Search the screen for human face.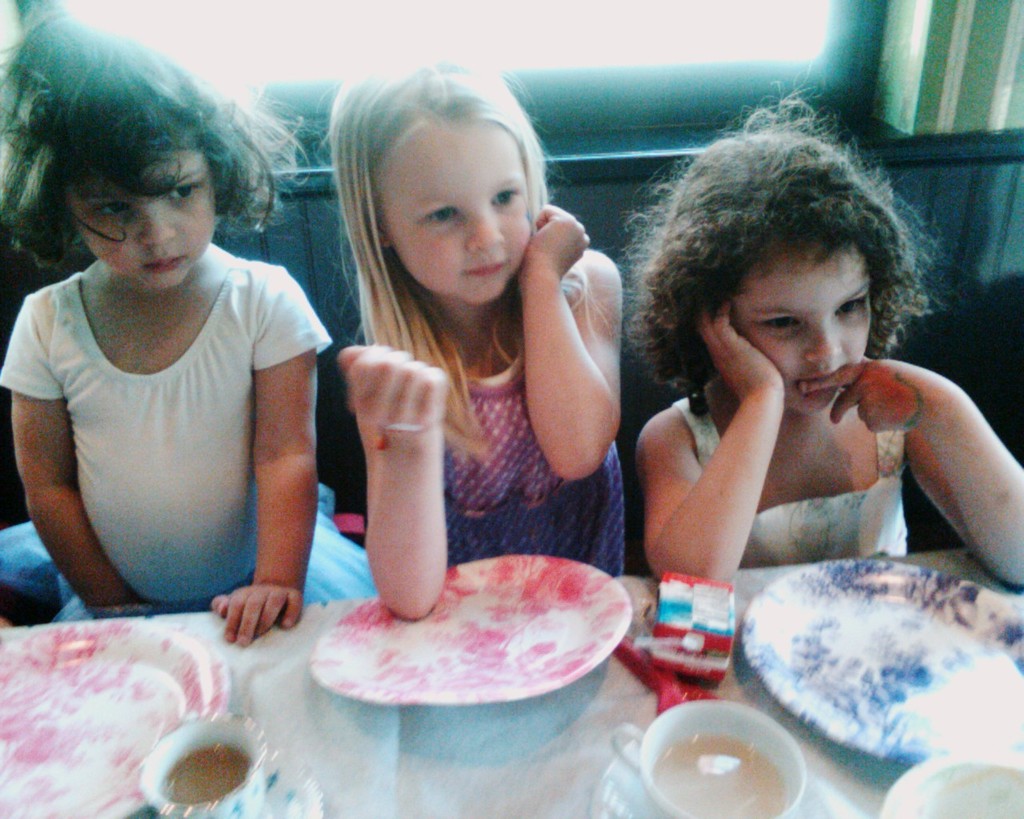
Found at detection(385, 114, 537, 302).
